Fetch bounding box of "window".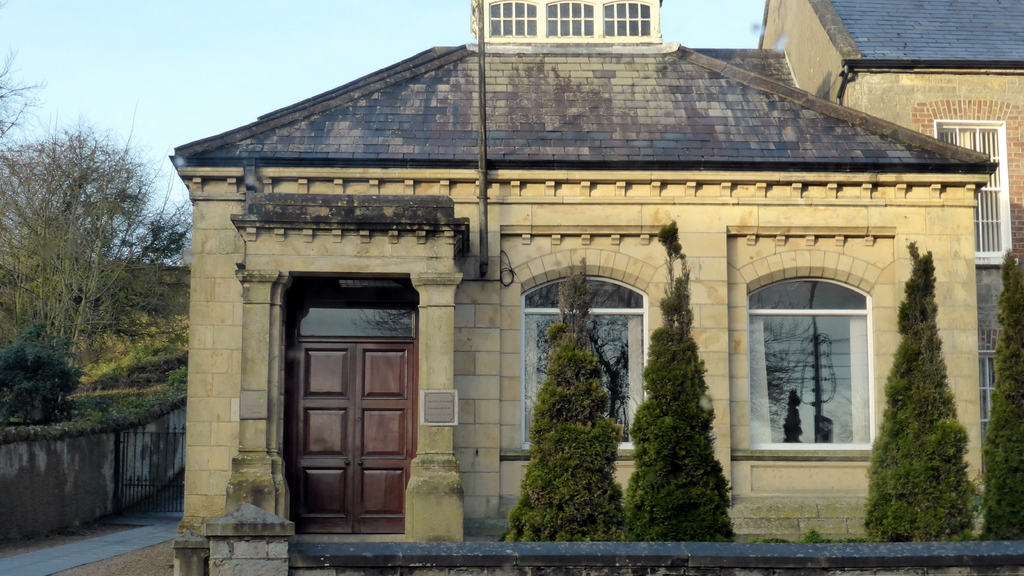
Bbox: left=976, top=350, right=1022, bottom=475.
